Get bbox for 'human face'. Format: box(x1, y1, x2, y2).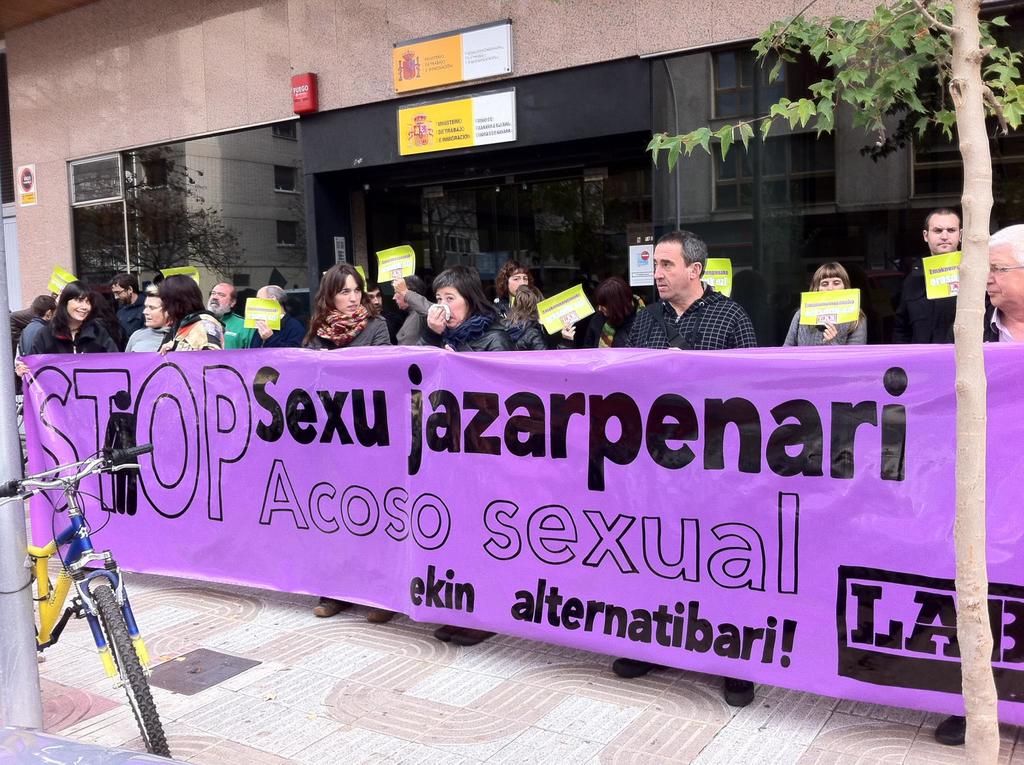
box(68, 293, 90, 320).
